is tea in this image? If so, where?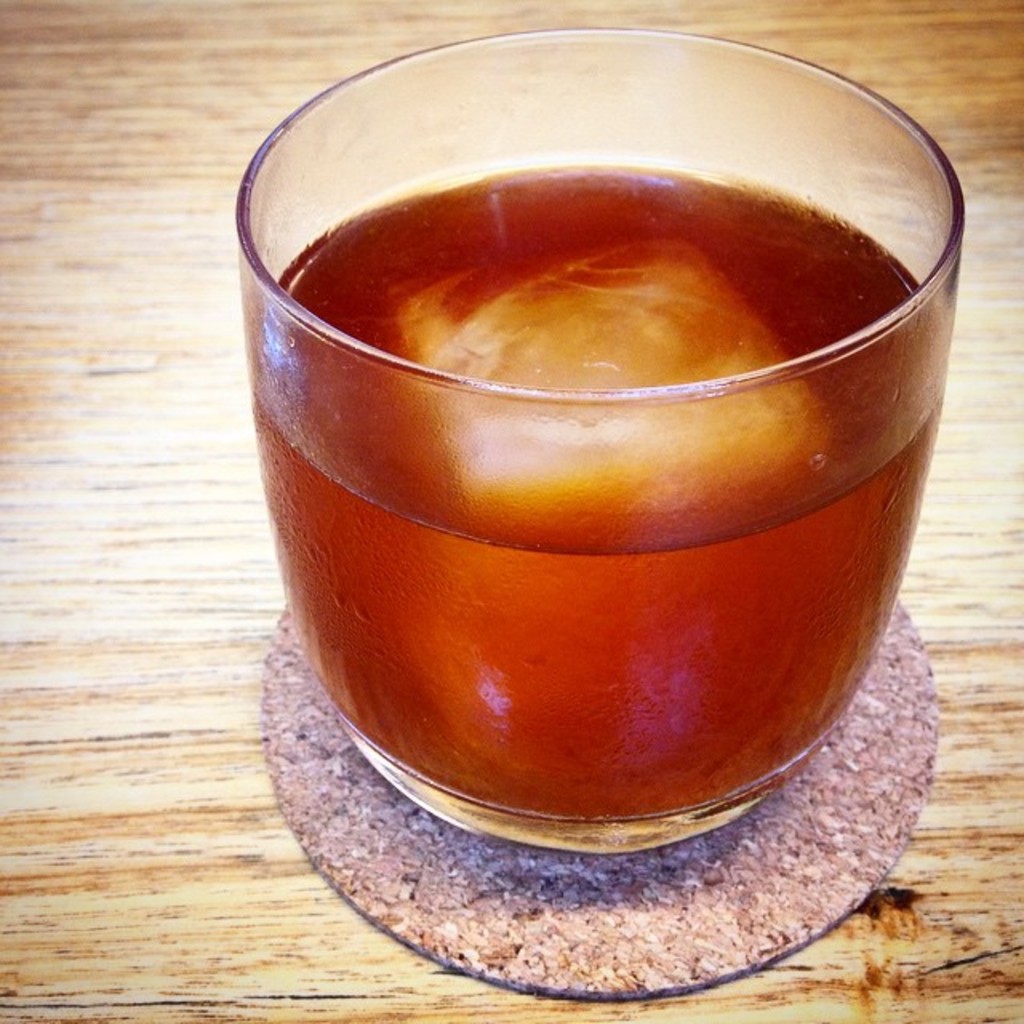
Yes, at 248/160/947/824.
